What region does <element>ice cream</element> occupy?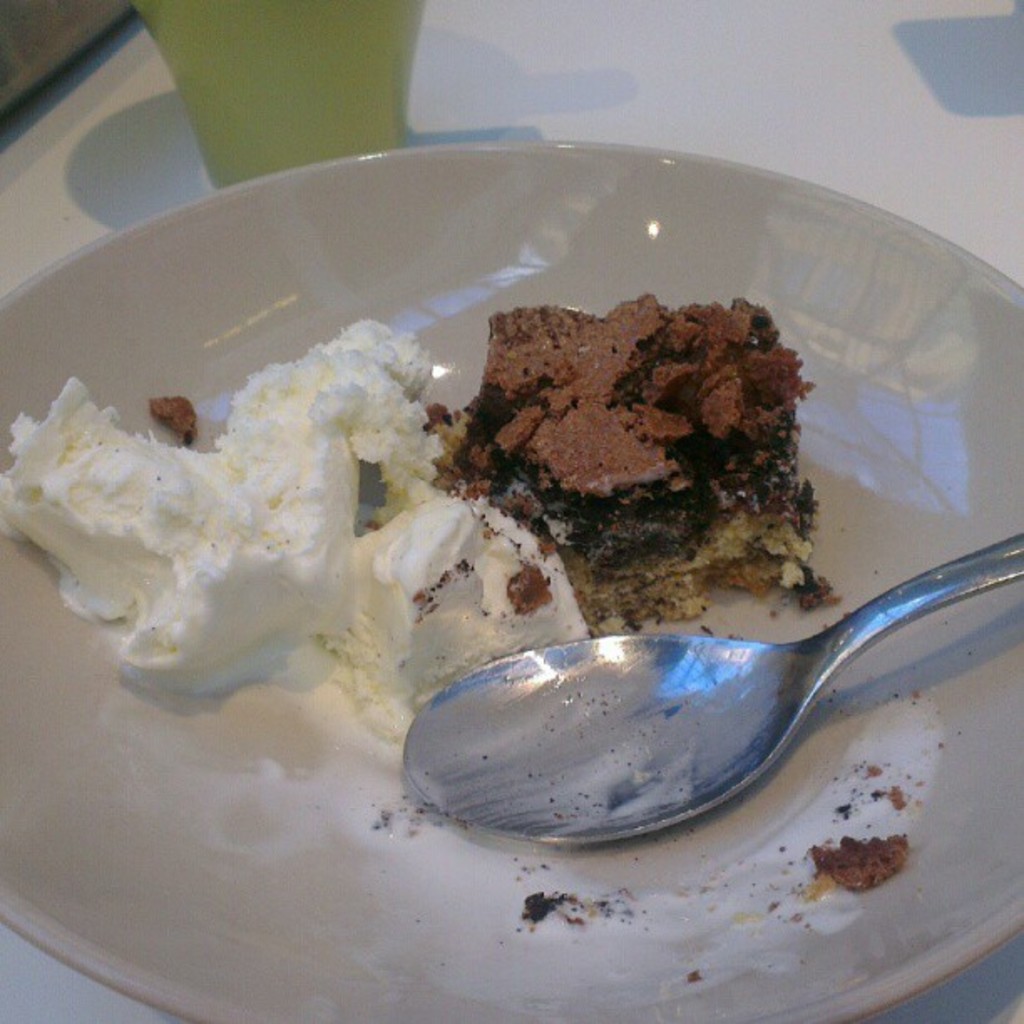
crop(0, 330, 460, 730).
